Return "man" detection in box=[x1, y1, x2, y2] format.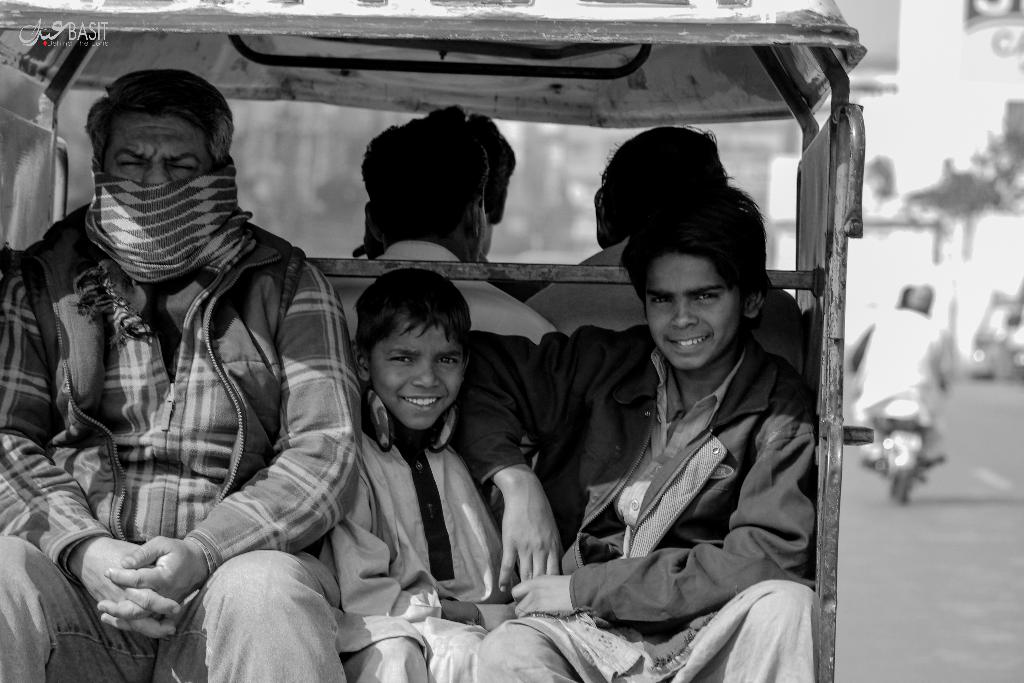
box=[525, 126, 724, 338].
